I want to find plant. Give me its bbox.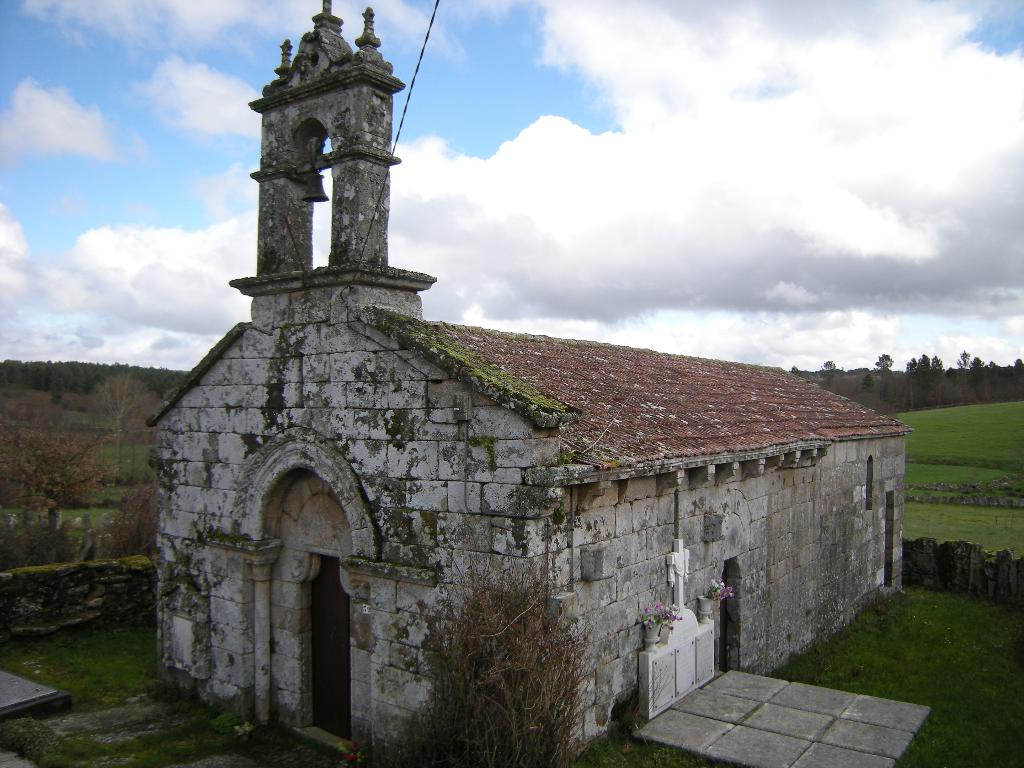
[710,582,732,600].
